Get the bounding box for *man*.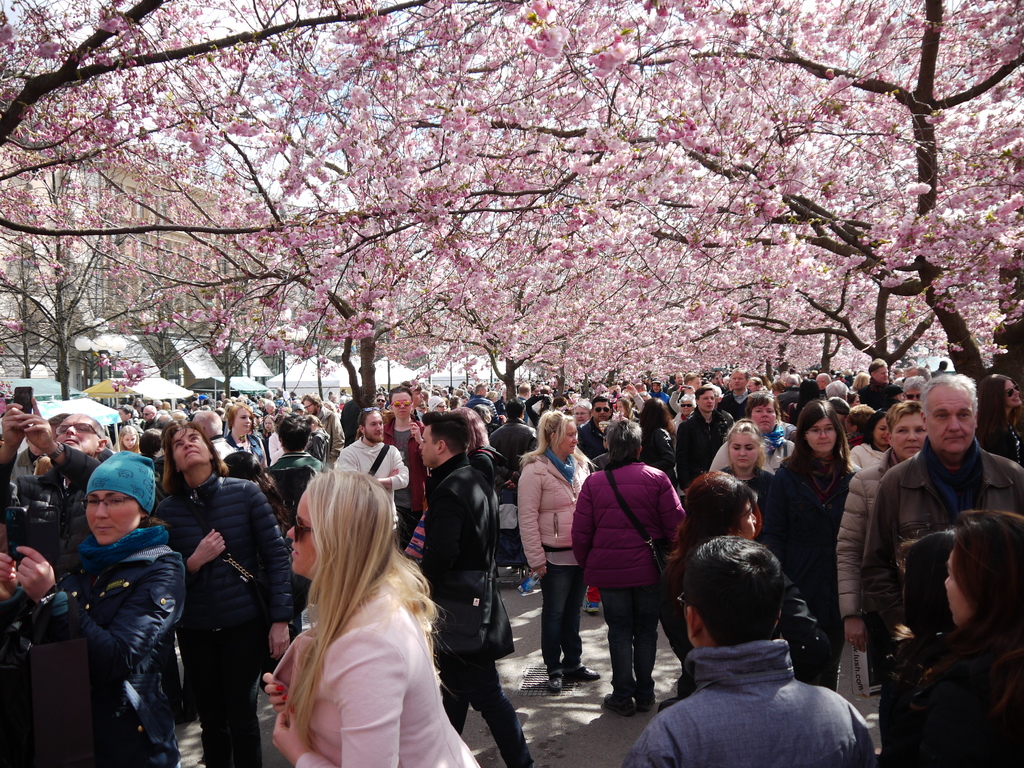
(left=506, top=383, right=531, bottom=420).
